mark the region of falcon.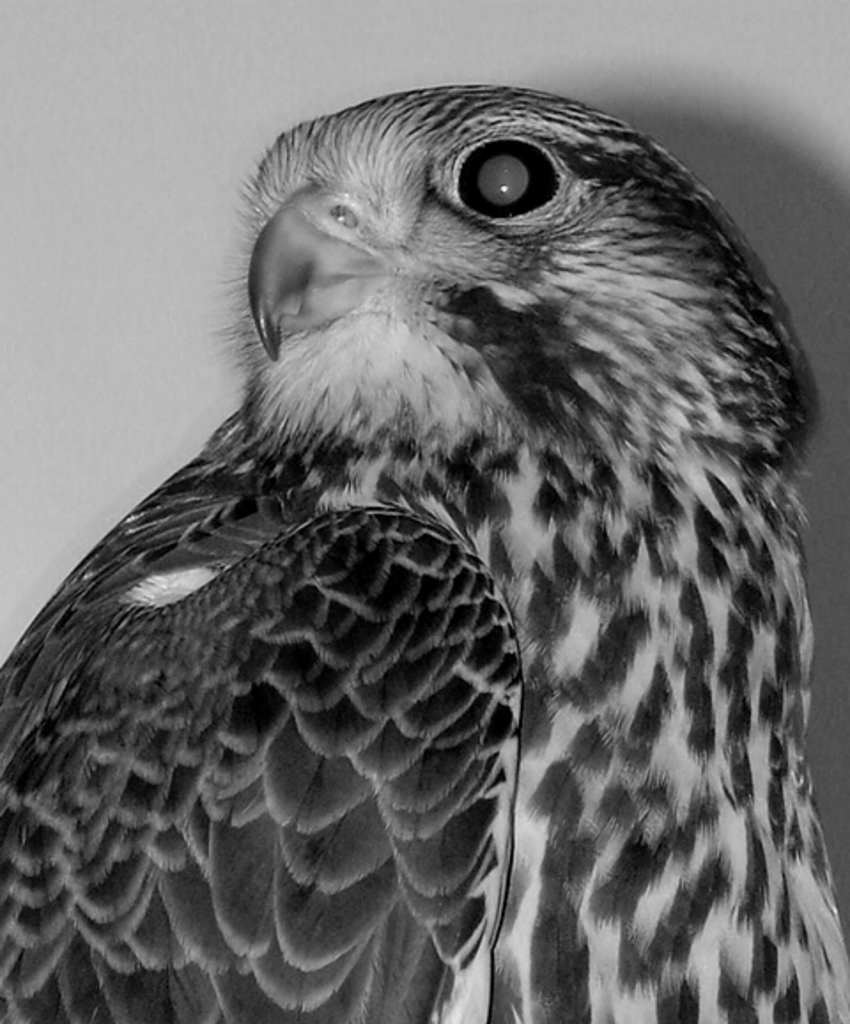
Region: x1=0 y1=80 x2=848 y2=1022.
